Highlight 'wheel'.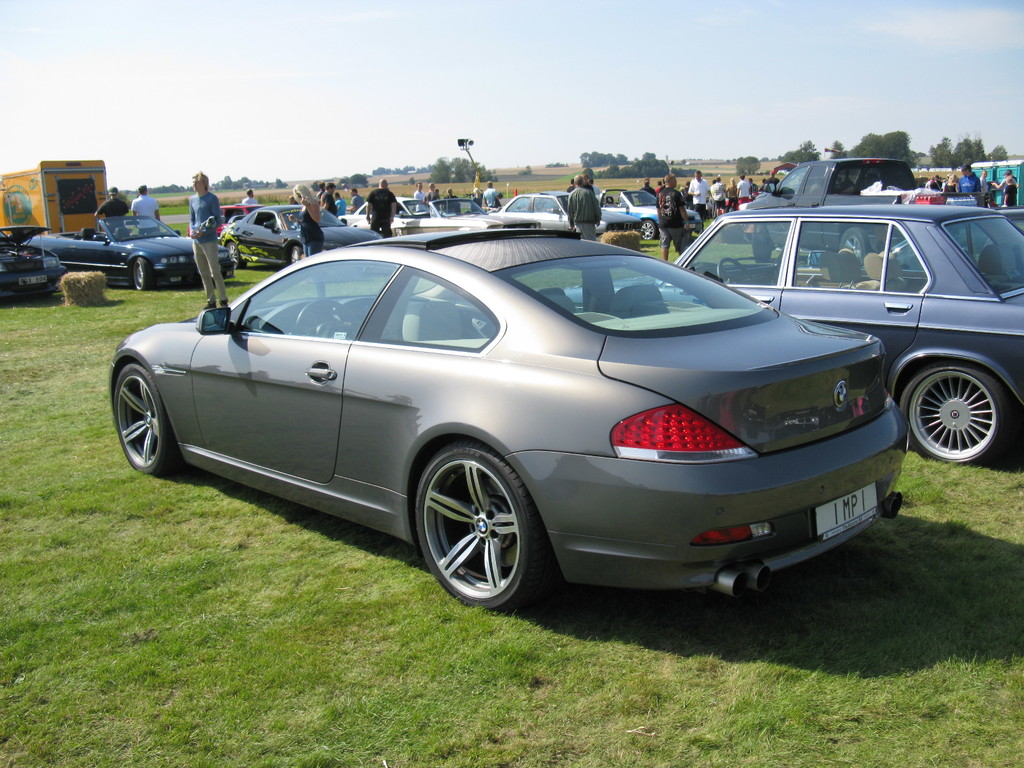
Highlighted region: x1=639, y1=218, x2=659, y2=242.
